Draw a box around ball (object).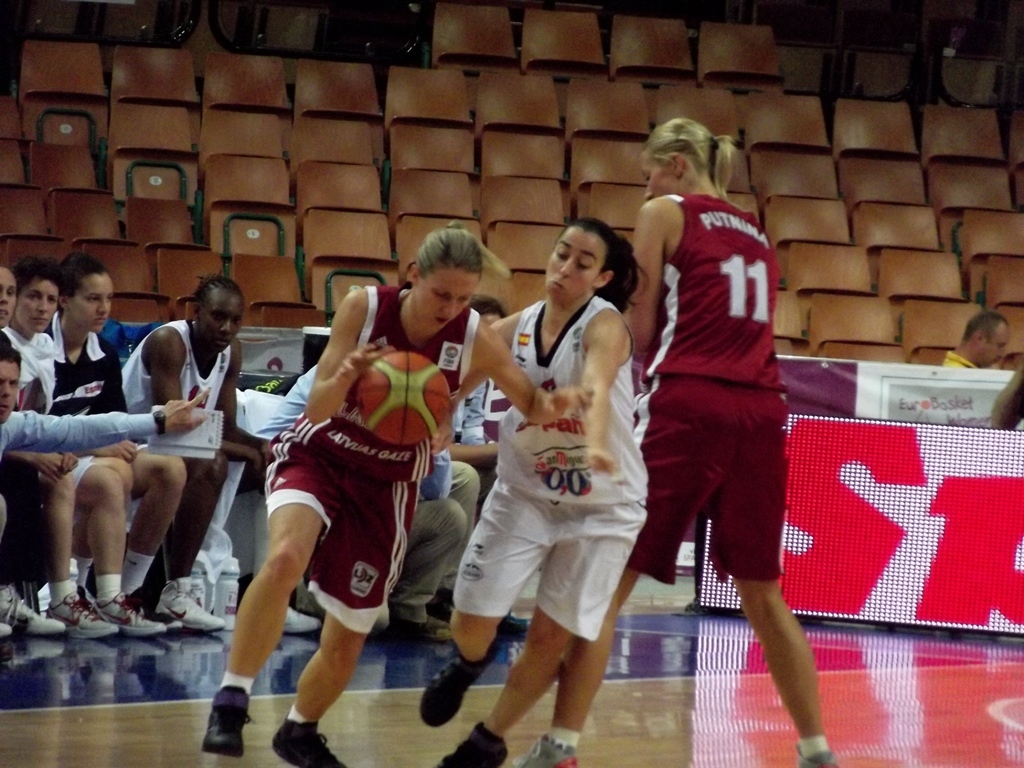
[x1=357, y1=349, x2=457, y2=446].
